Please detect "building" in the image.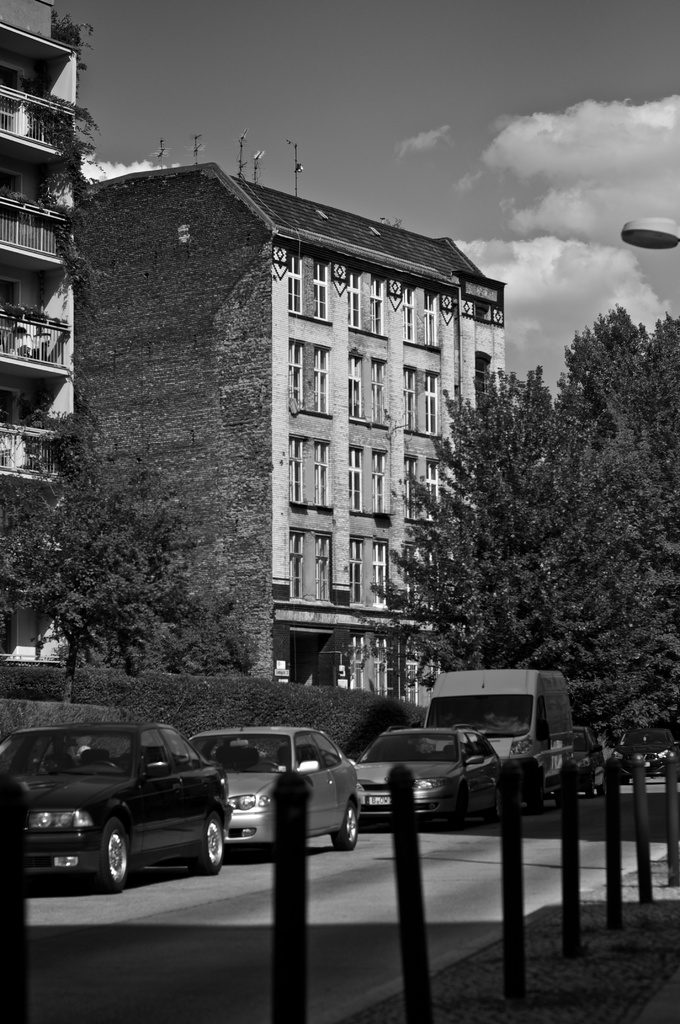
region(0, 0, 79, 659).
